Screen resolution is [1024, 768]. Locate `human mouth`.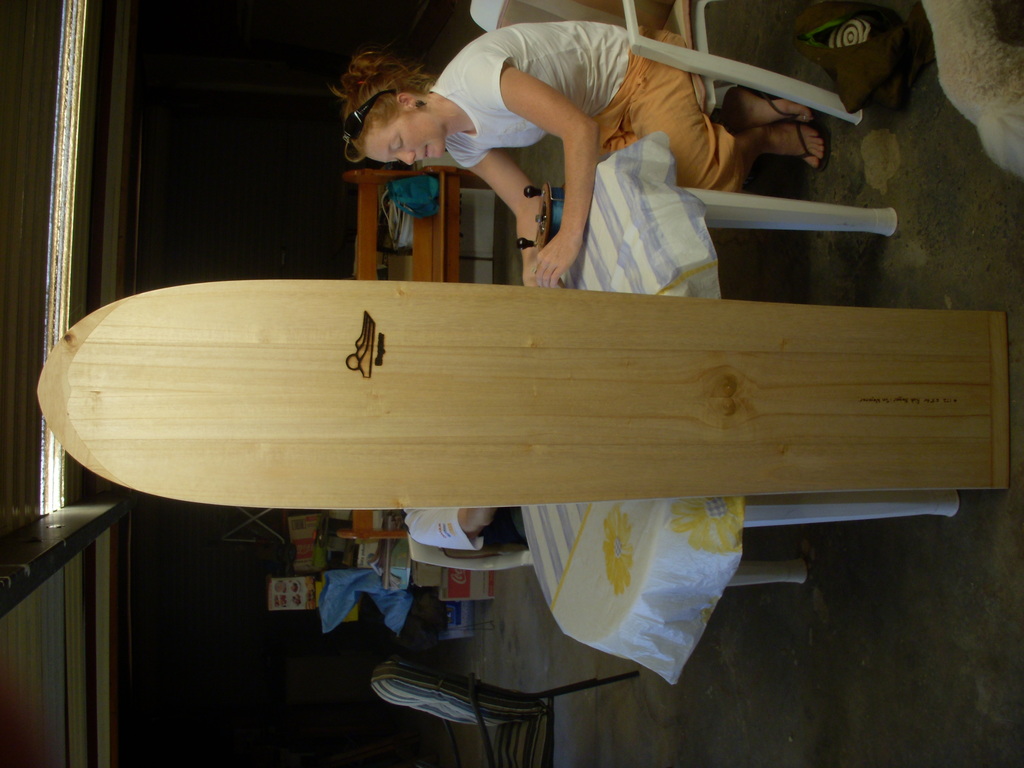
(left=426, top=145, right=428, bottom=156).
